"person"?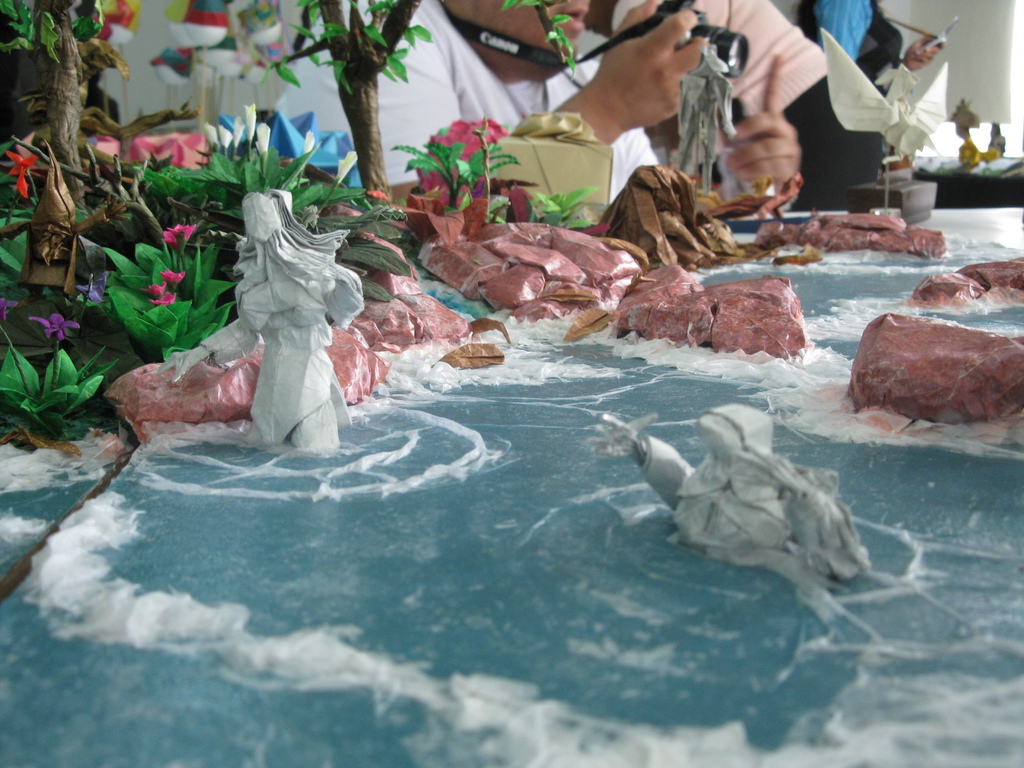
box(277, 0, 799, 213)
